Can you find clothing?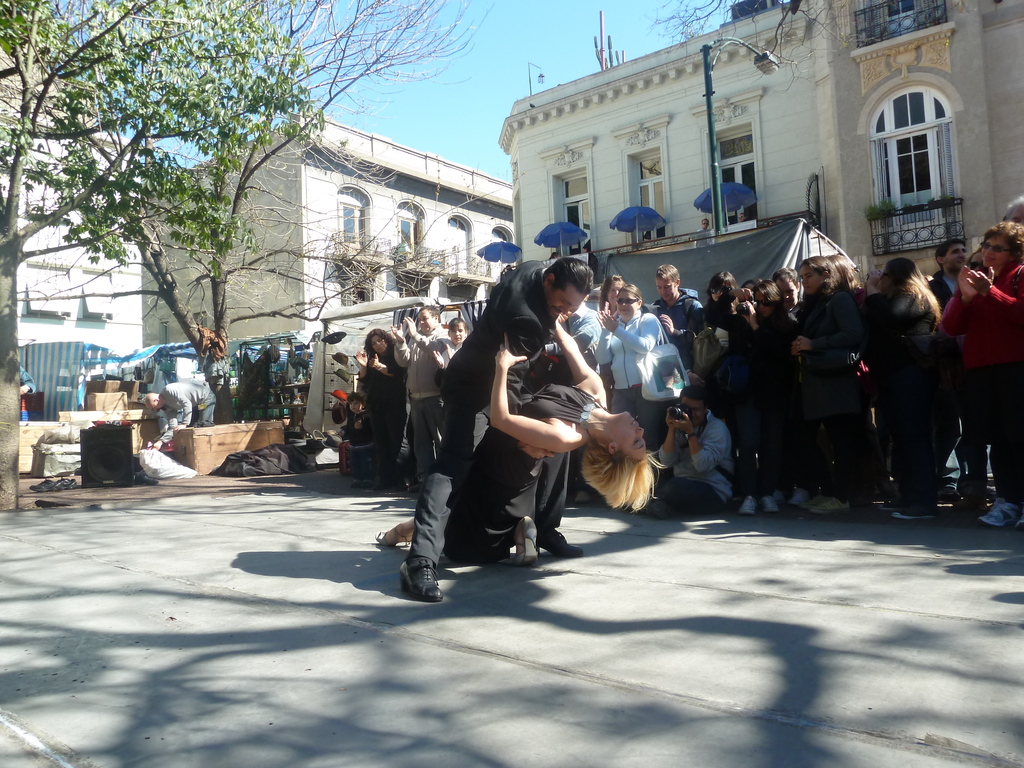
Yes, bounding box: 604:306:669:471.
